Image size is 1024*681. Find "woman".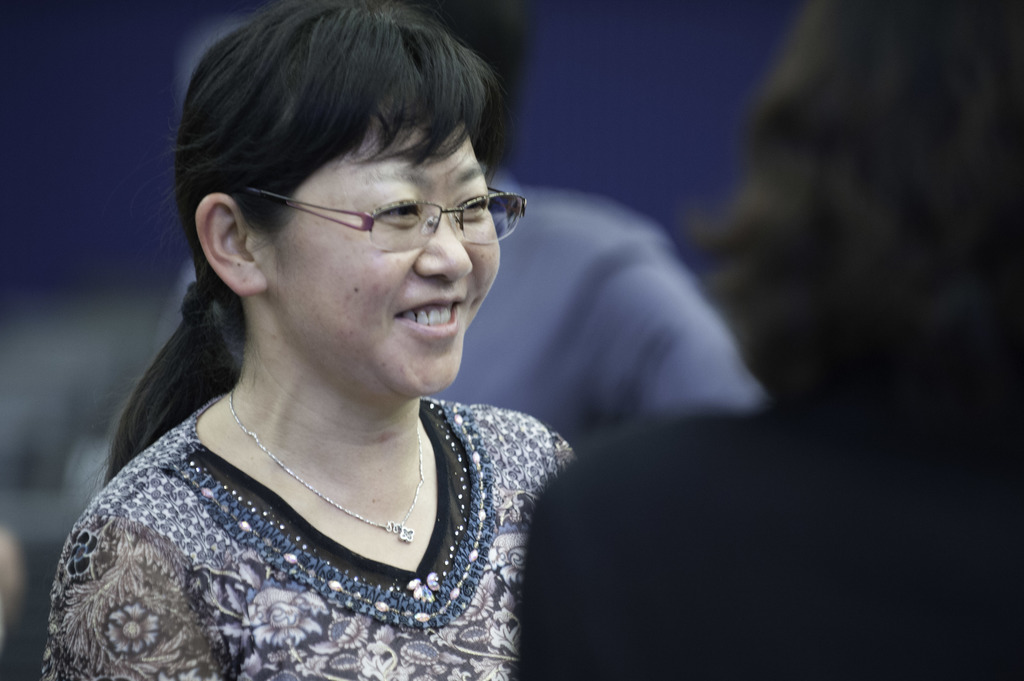
pyautogui.locateOnScreen(24, 17, 639, 669).
